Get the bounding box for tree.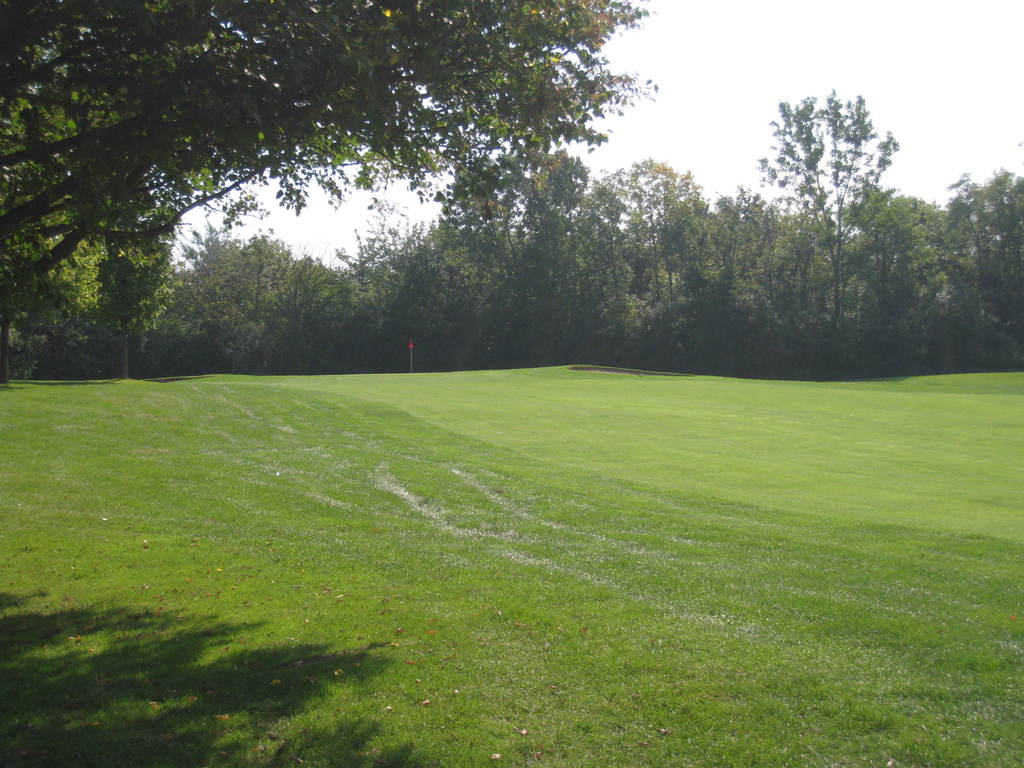
BBox(0, 0, 650, 294).
